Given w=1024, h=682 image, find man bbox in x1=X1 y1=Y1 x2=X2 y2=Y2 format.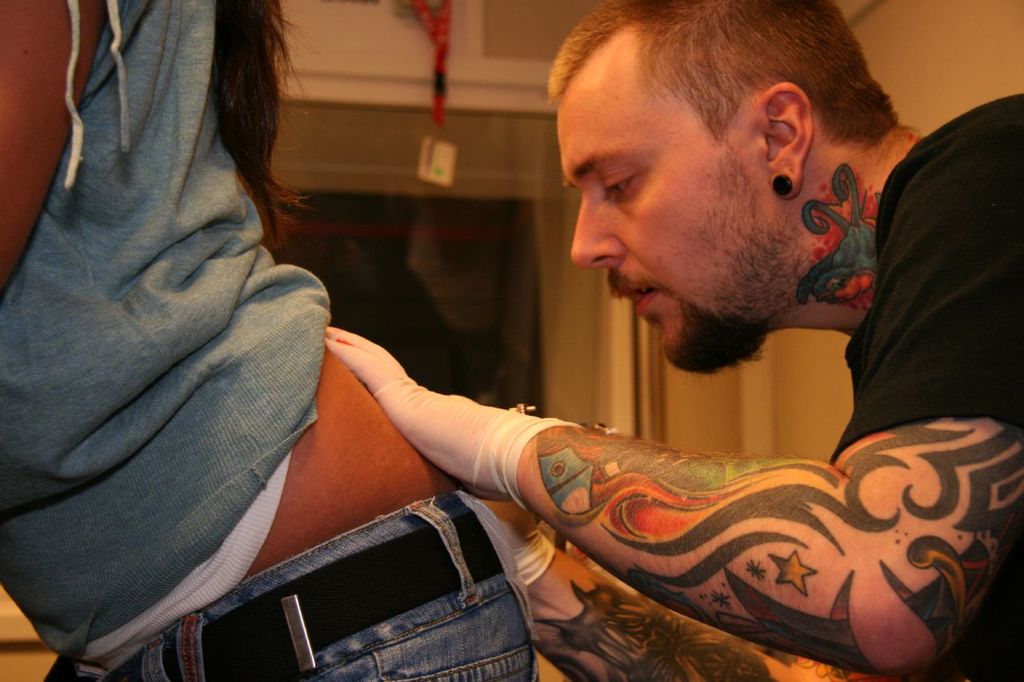
x1=205 y1=22 x2=1023 y2=681.
